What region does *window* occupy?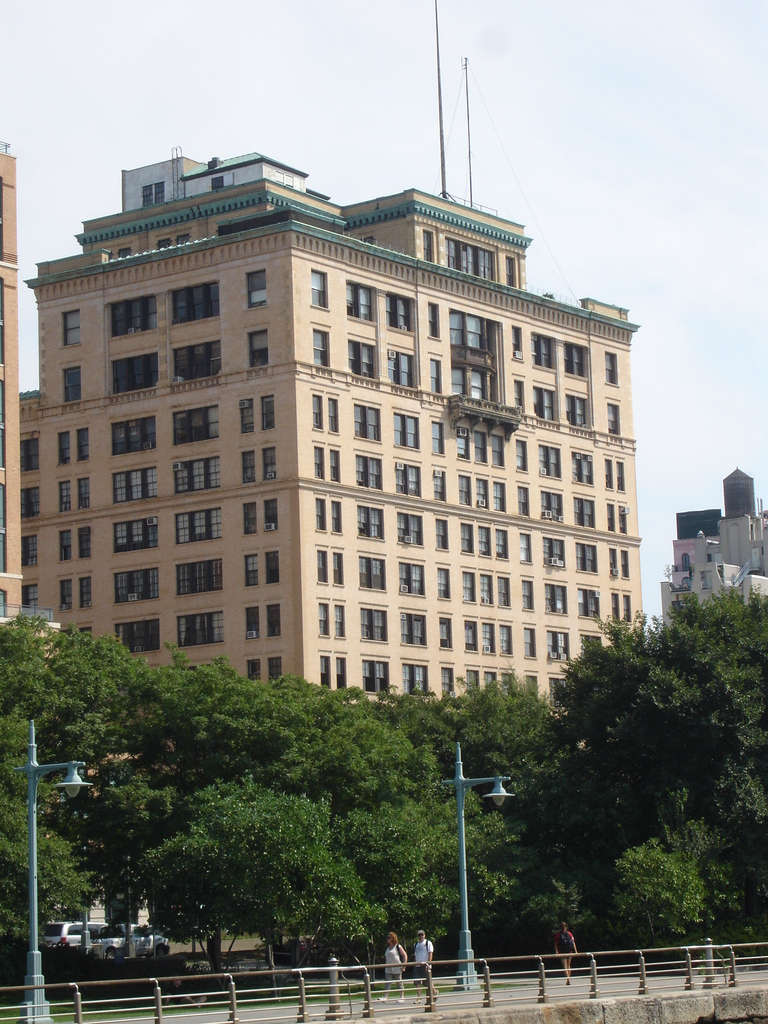
[left=405, top=620, right=429, bottom=644].
